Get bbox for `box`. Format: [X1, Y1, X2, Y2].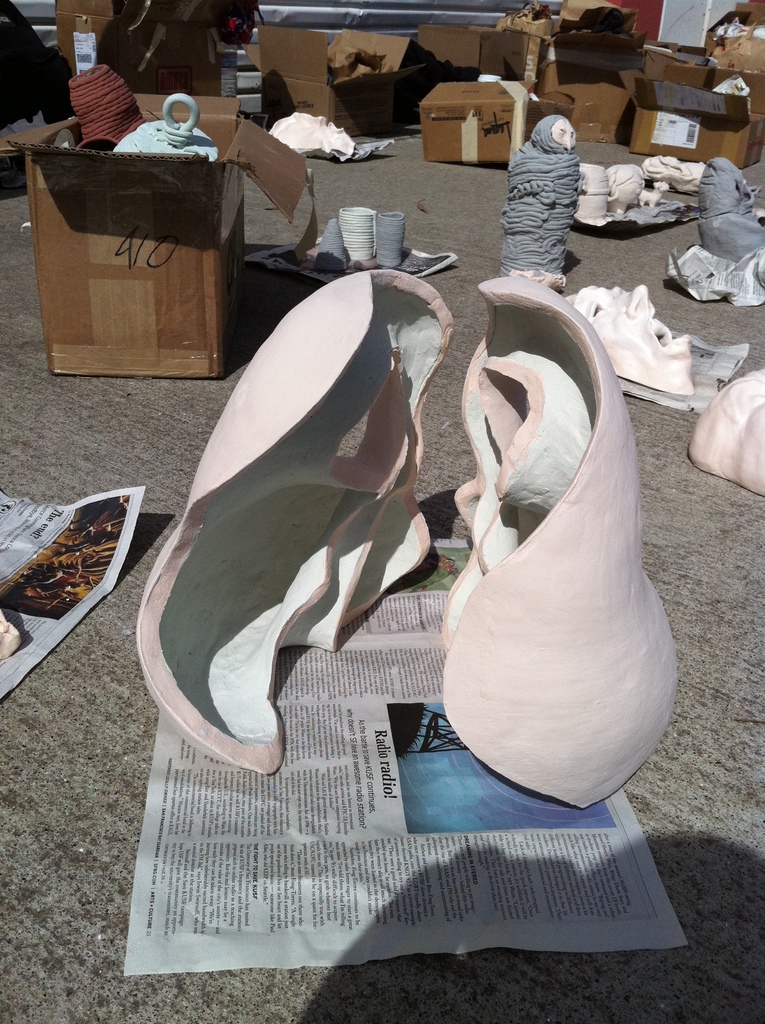
[629, 67, 764, 170].
